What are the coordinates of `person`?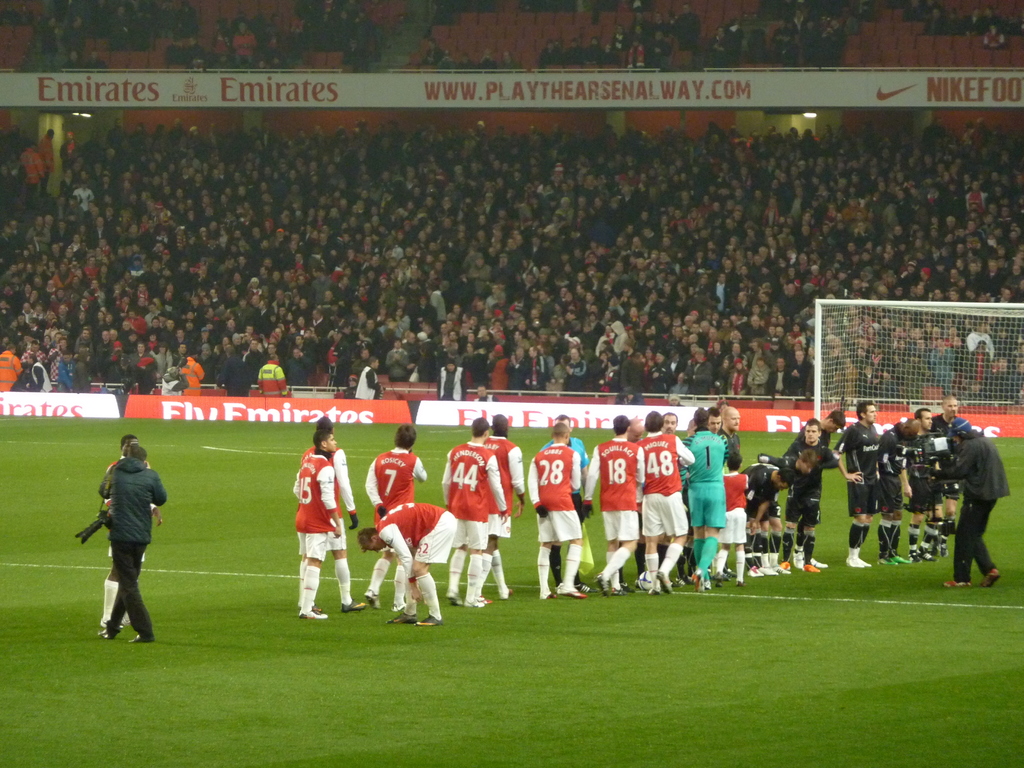
box(908, 400, 951, 563).
